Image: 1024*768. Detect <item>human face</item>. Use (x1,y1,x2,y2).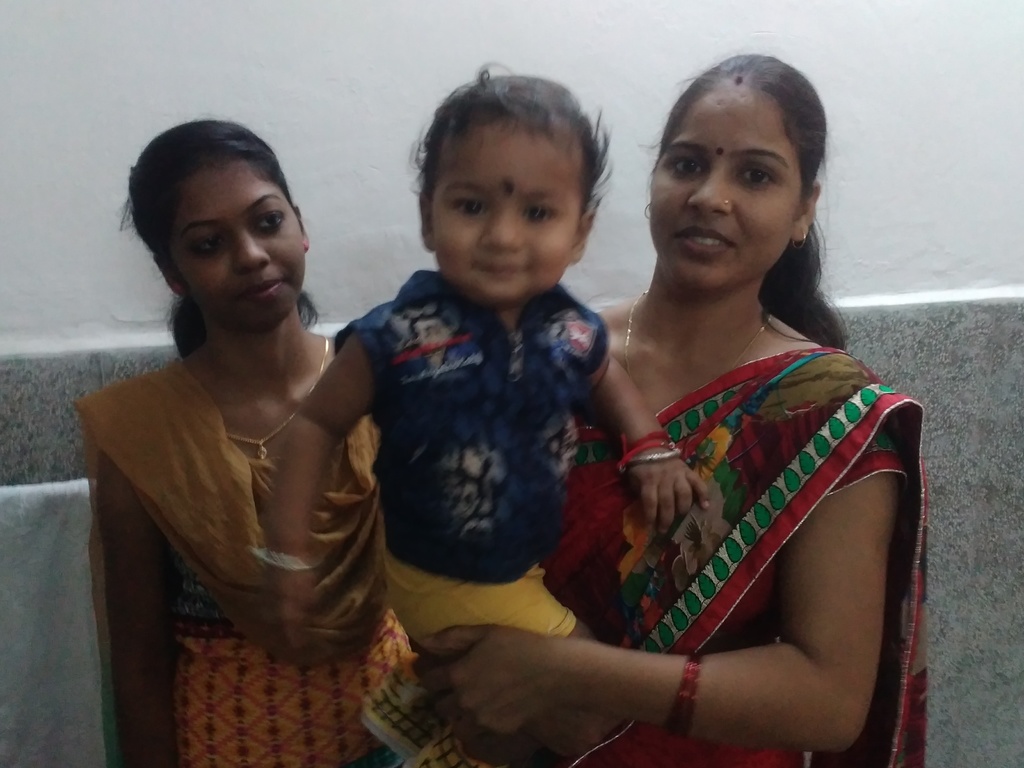
(172,164,308,326).
